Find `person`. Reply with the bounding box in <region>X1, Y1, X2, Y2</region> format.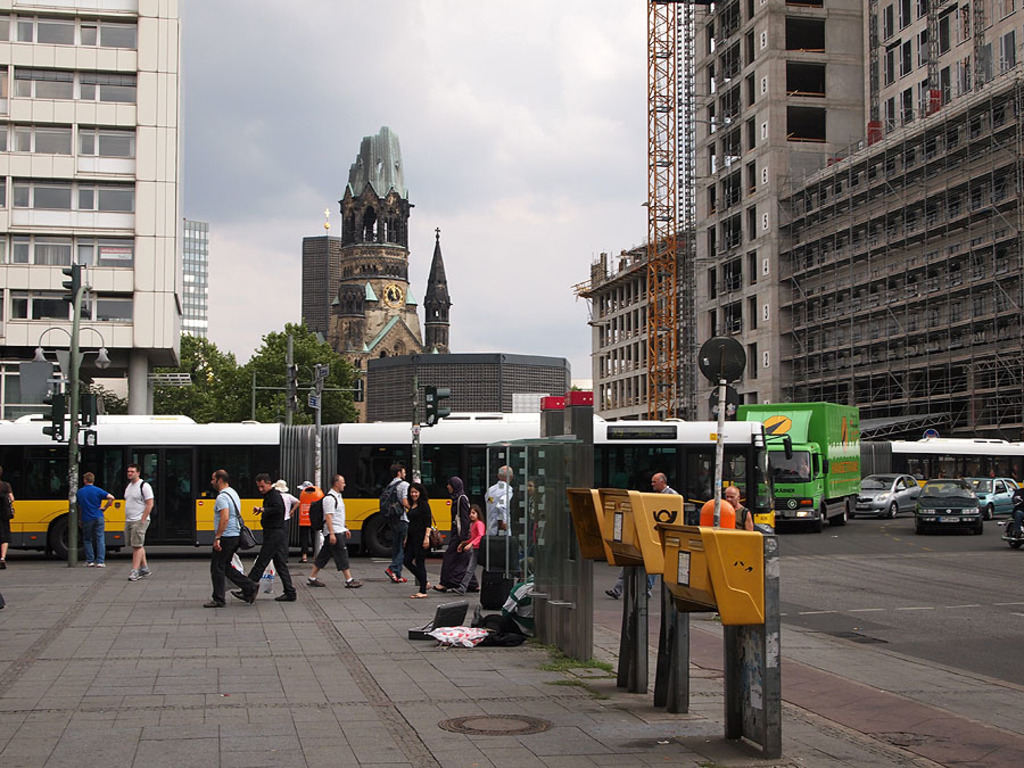
<region>0, 480, 16, 567</region>.
